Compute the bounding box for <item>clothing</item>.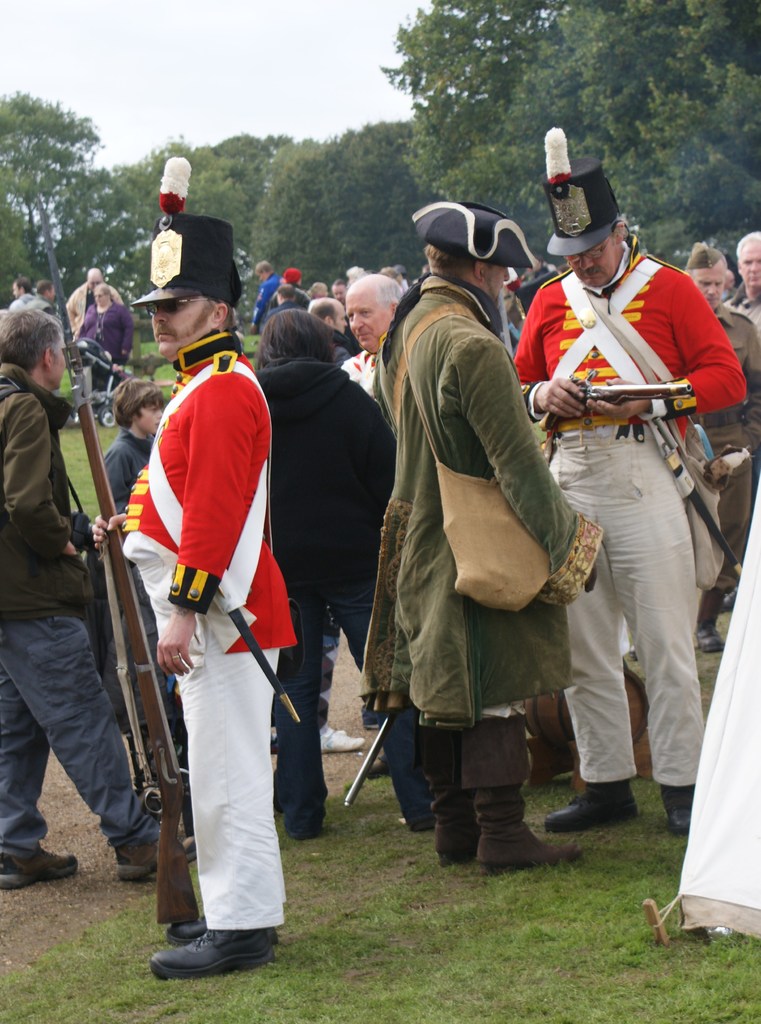
region(0, 355, 176, 853).
